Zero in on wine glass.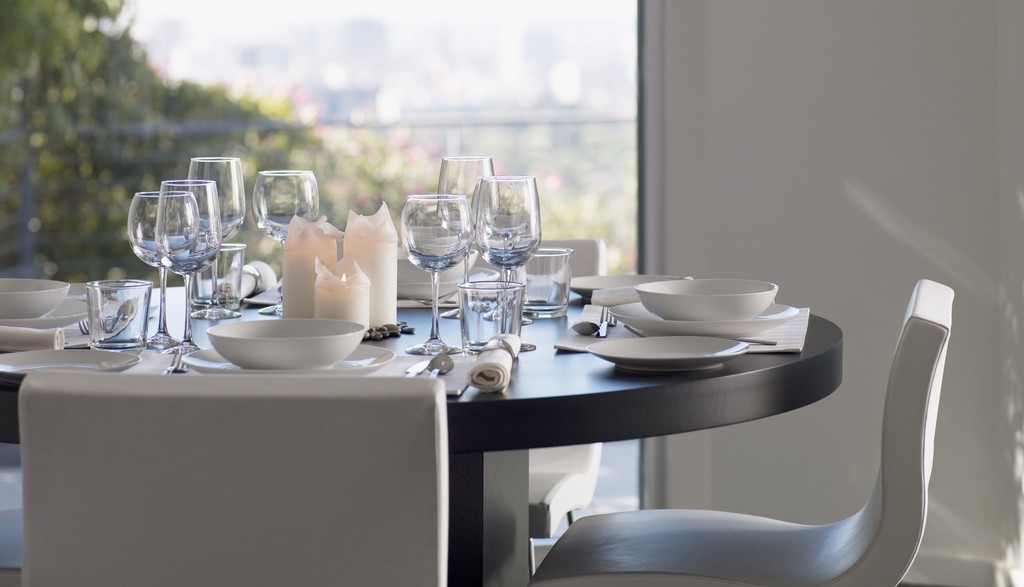
Zeroed in: Rect(125, 187, 202, 347).
